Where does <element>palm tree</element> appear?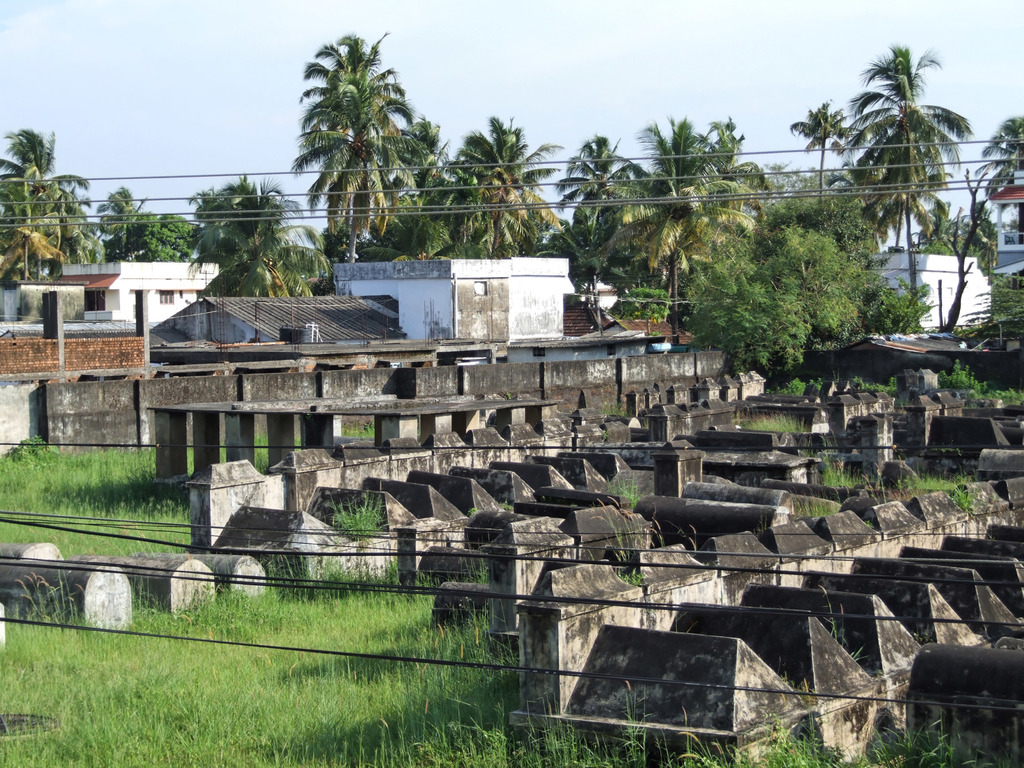
Appears at <box>0,124,68,255</box>.
